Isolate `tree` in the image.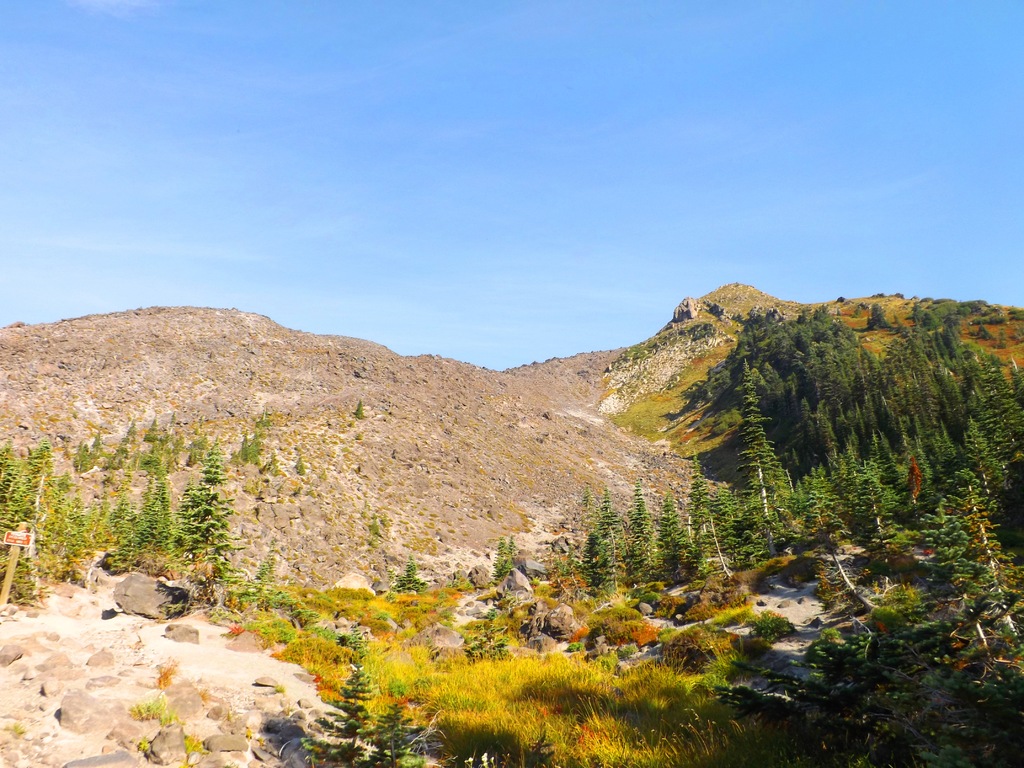
Isolated region: 643, 495, 694, 568.
